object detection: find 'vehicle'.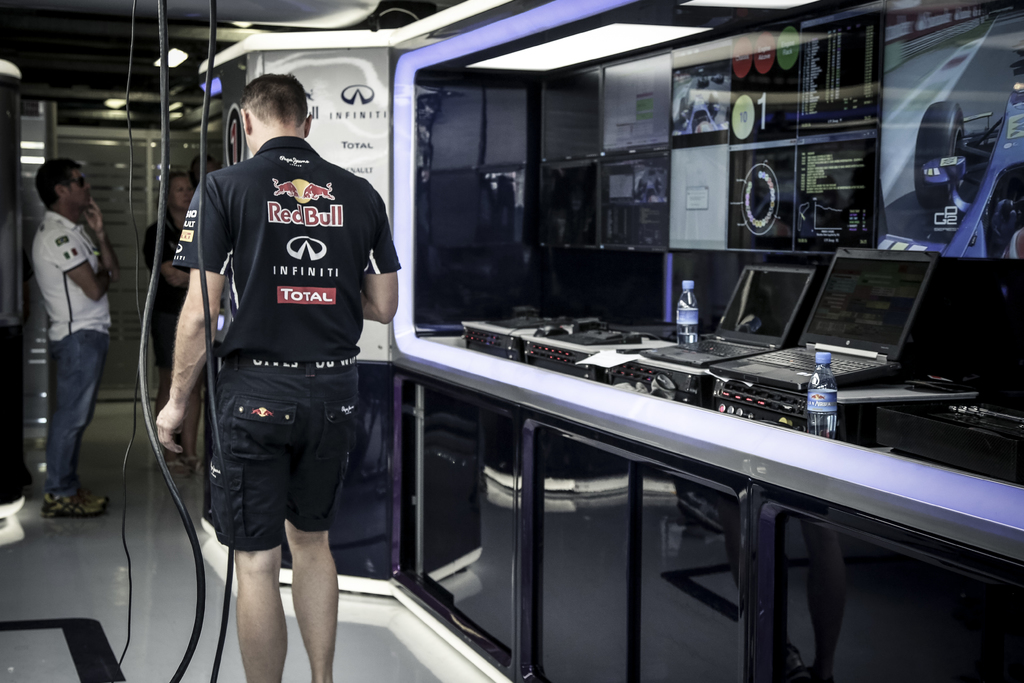
box(874, 77, 1023, 259).
